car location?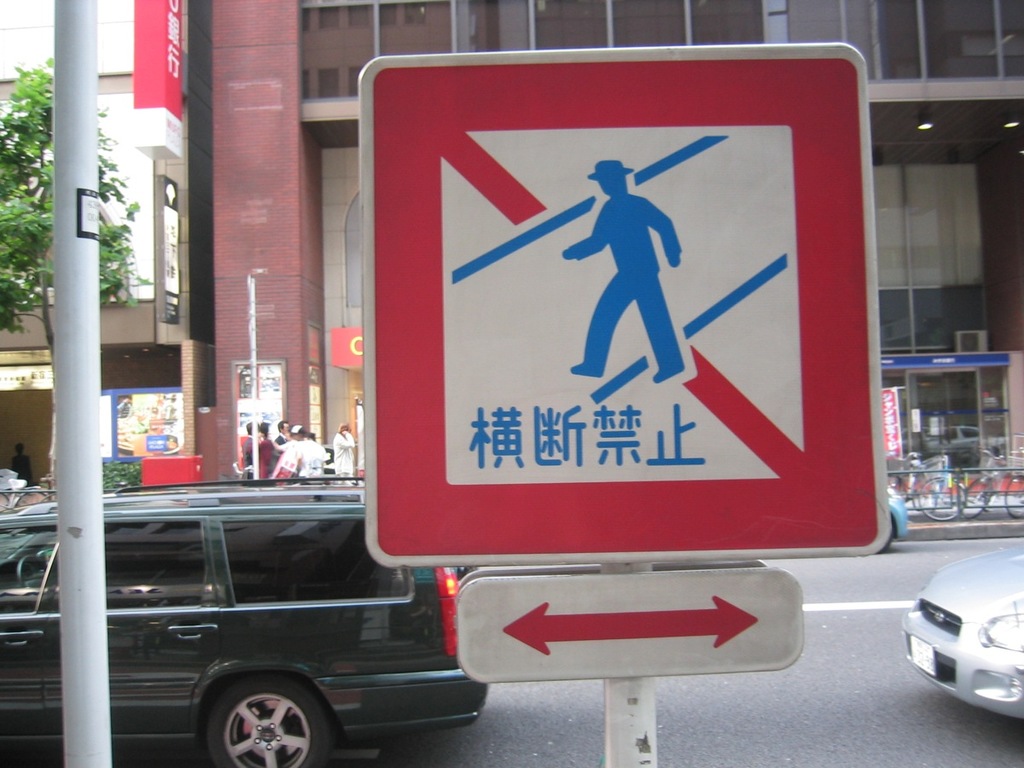
899,549,1023,725
